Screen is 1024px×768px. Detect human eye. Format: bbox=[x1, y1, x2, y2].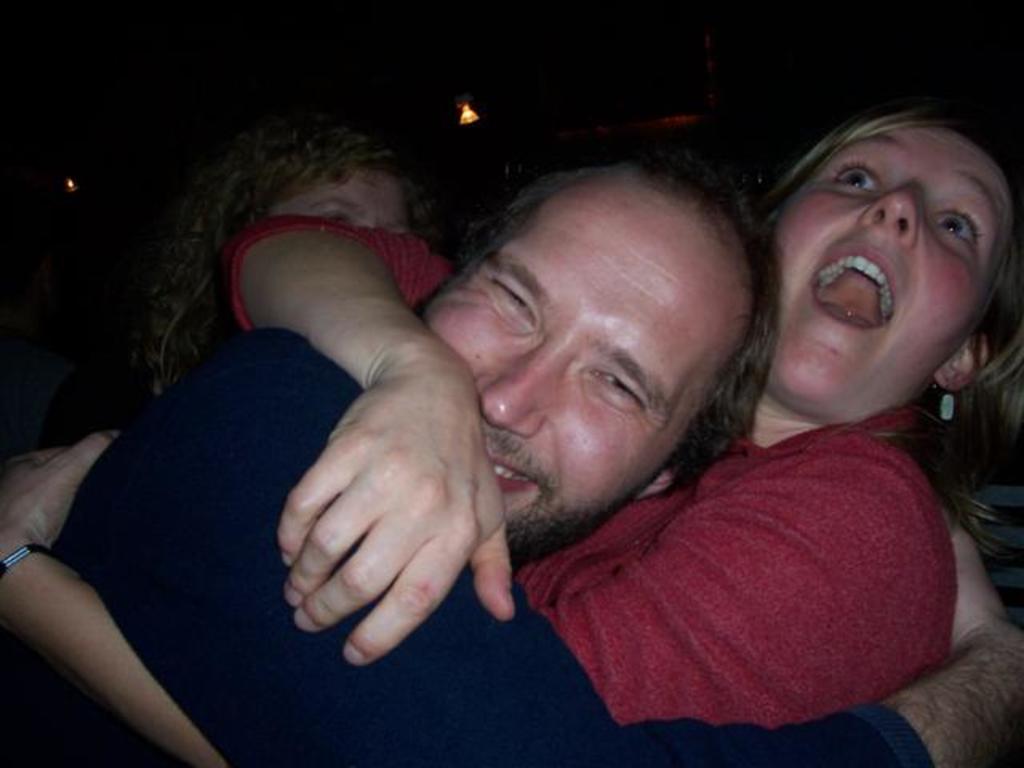
bbox=[934, 202, 982, 253].
